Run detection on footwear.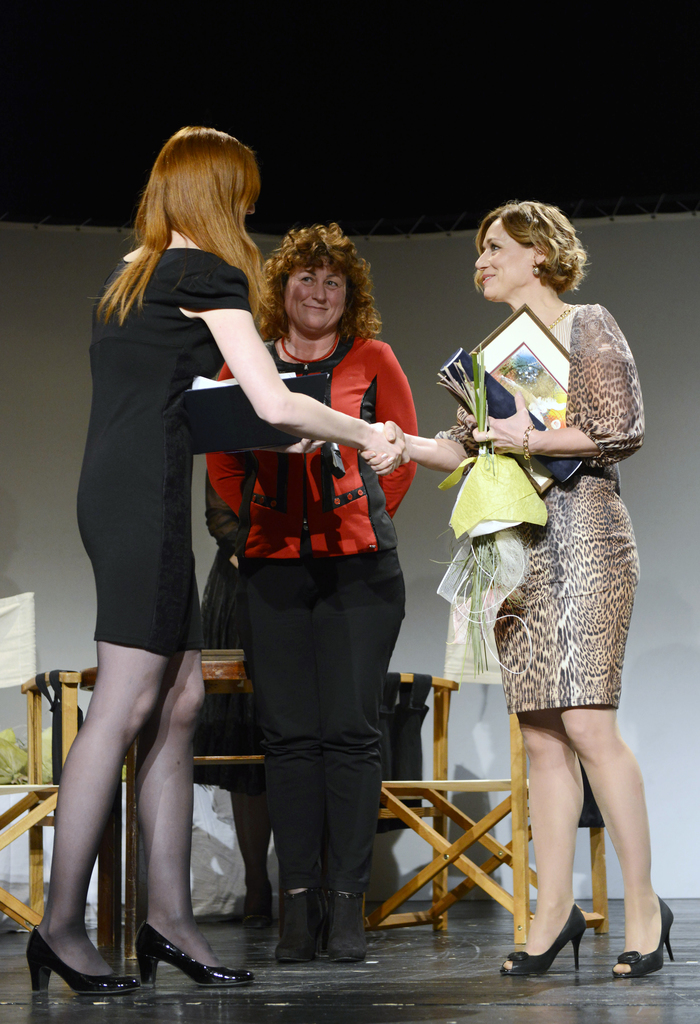
Result: l=29, t=921, r=148, b=993.
